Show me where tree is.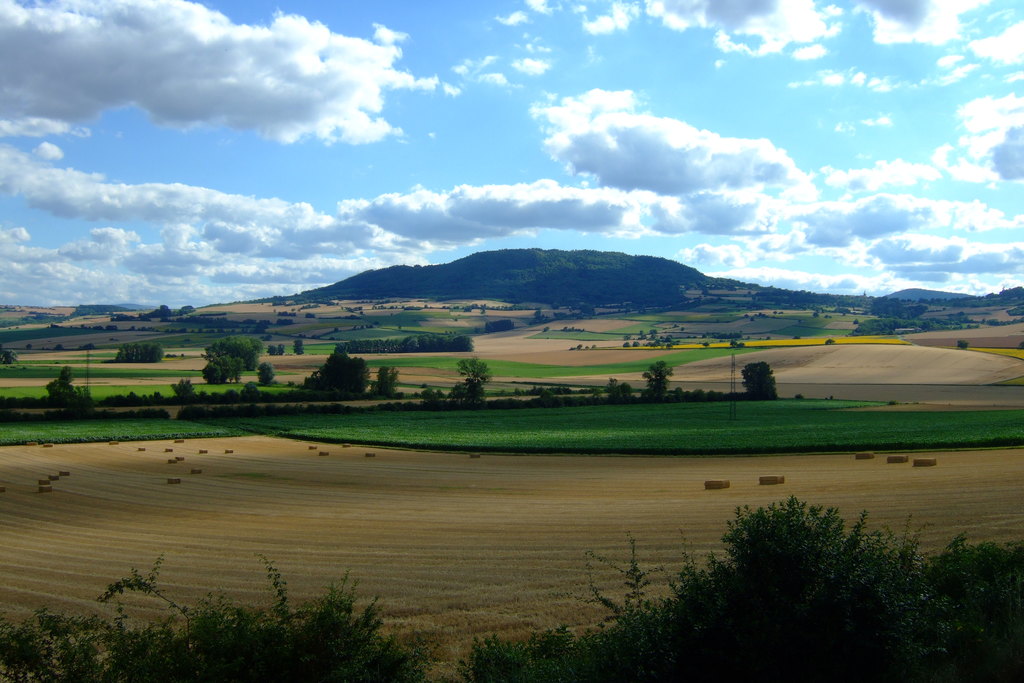
tree is at Rect(452, 494, 1023, 682).
